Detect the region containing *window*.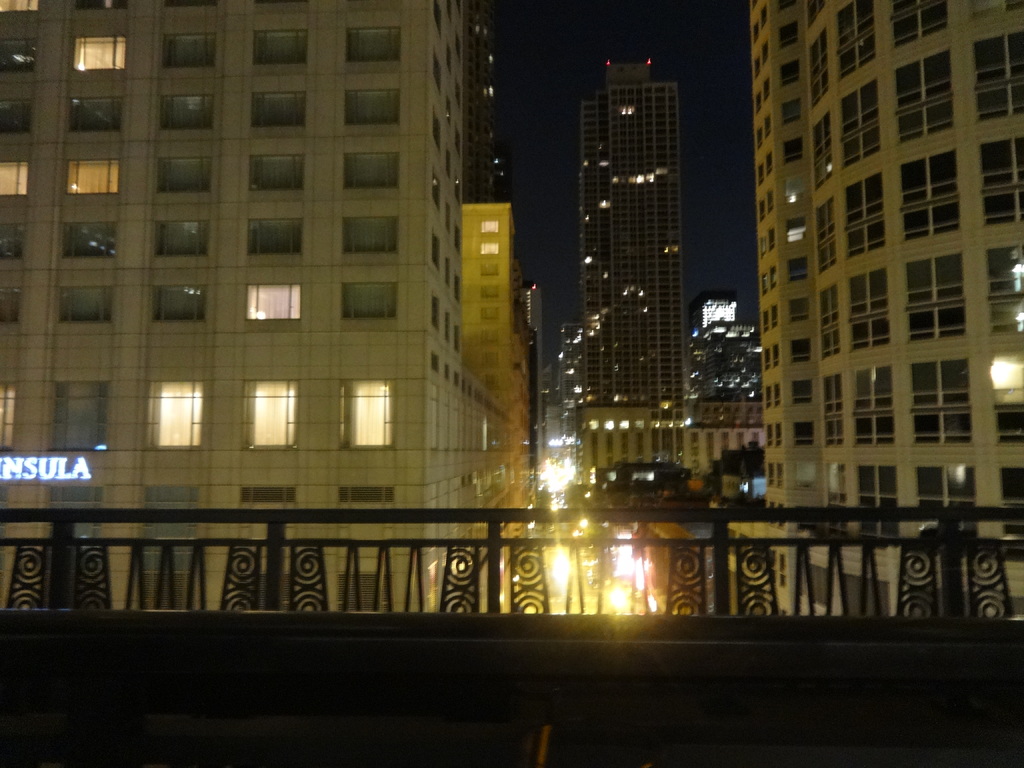
box=[995, 358, 1020, 447].
